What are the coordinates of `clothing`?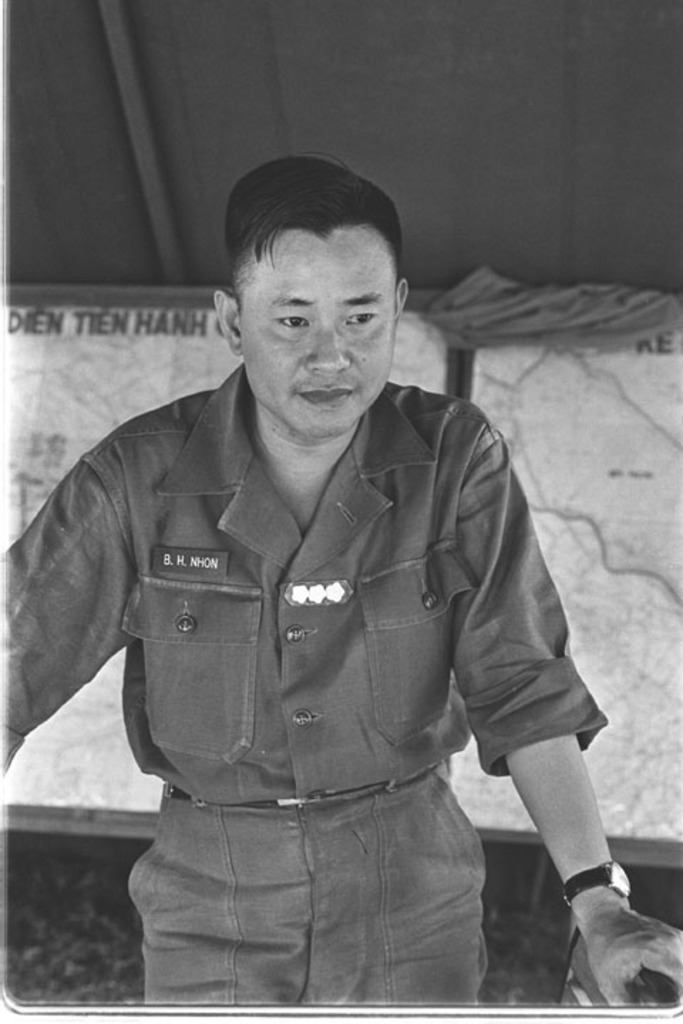
bbox=(0, 364, 606, 1011).
